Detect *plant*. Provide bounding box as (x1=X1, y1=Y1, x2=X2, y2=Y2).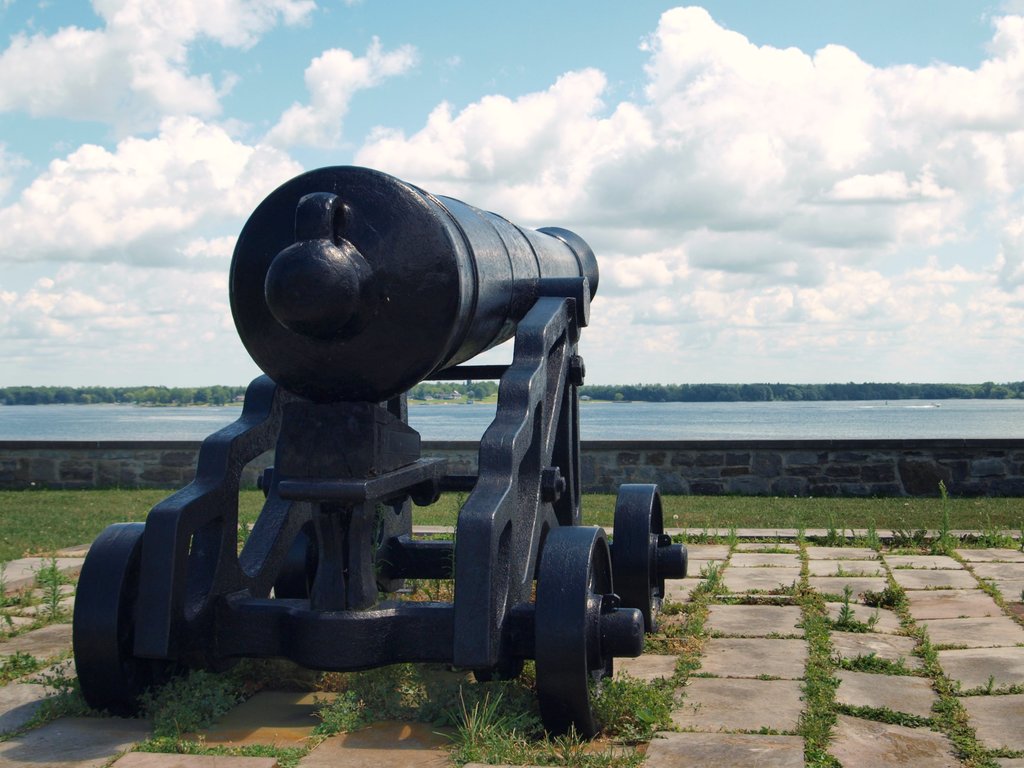
(x1=978, y1=579, x2=1004, y2=605).
